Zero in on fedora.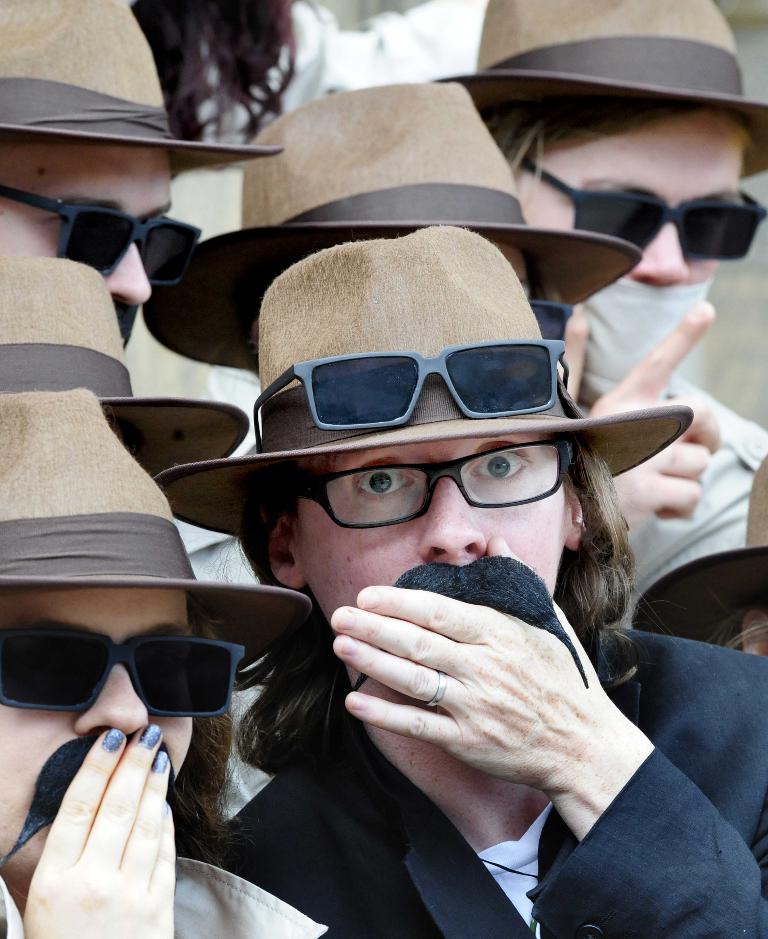
Zeroed in: (left=140, top=227, right=708, bottom=495).
